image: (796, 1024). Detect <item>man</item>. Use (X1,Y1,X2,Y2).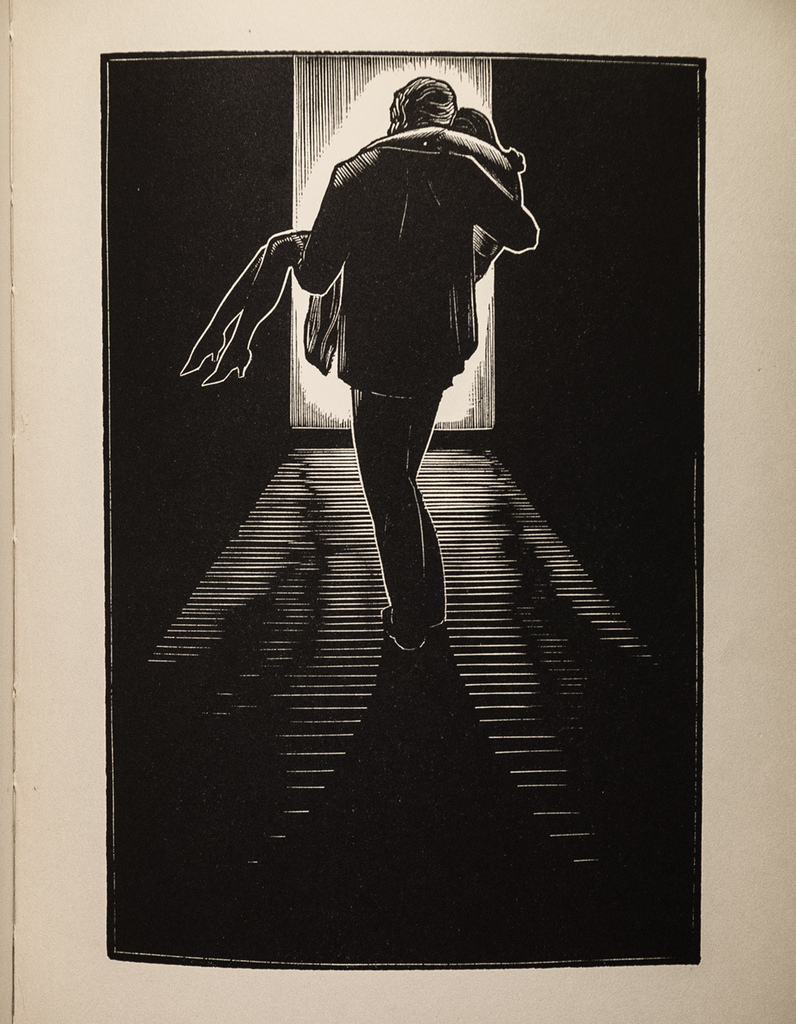
(292,71,536,643).
